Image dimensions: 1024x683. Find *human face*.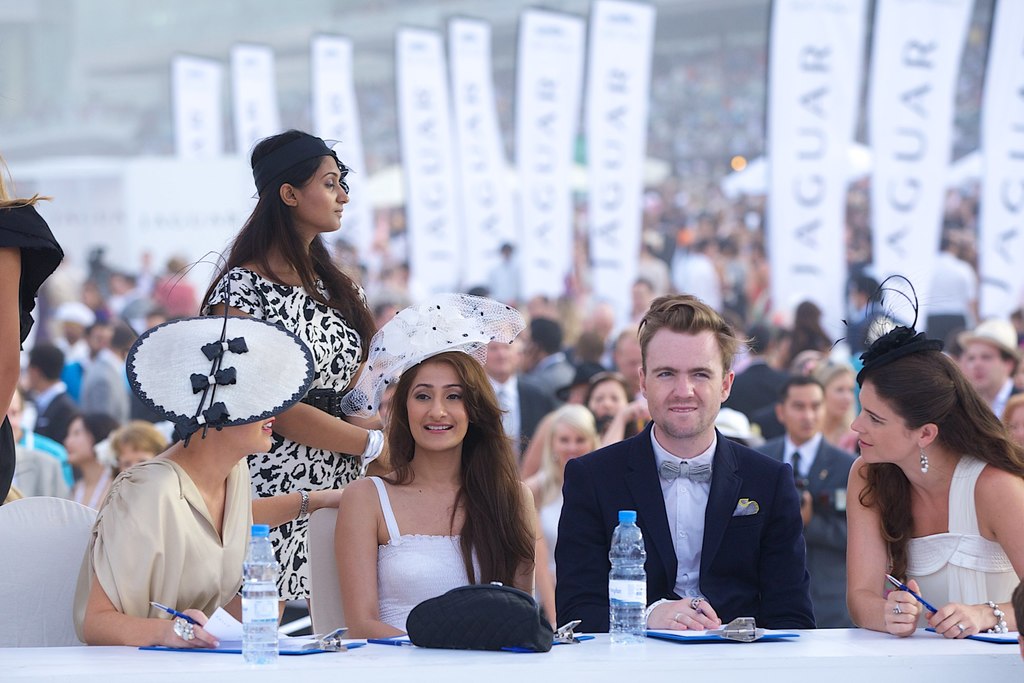
120/449/157/472.
